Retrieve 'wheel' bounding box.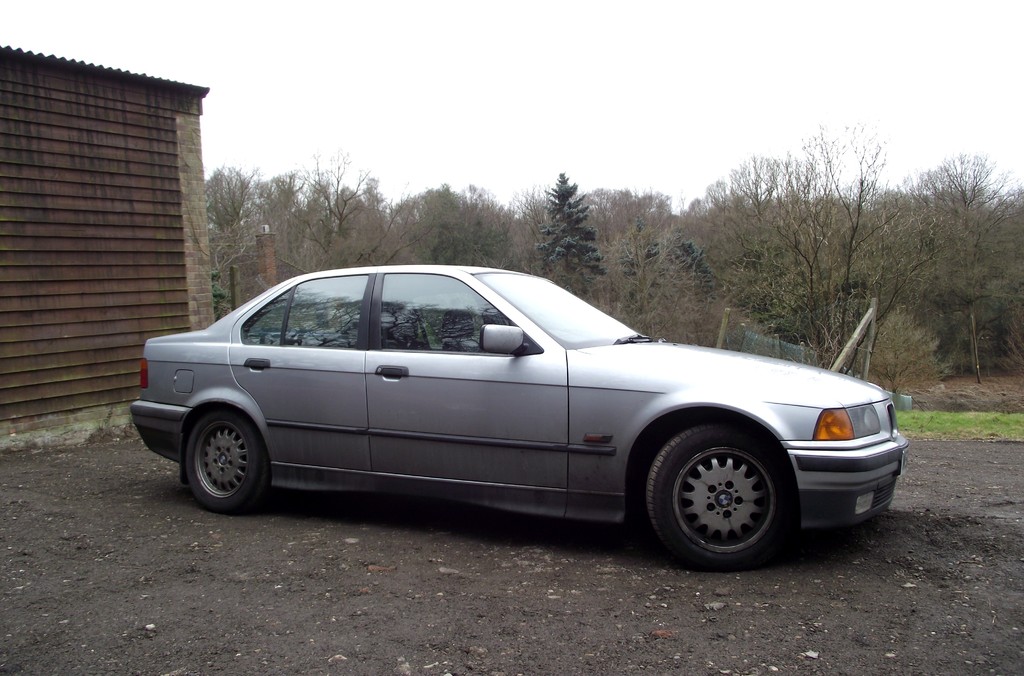
Bounding box: [178, 403, 274, 513].
